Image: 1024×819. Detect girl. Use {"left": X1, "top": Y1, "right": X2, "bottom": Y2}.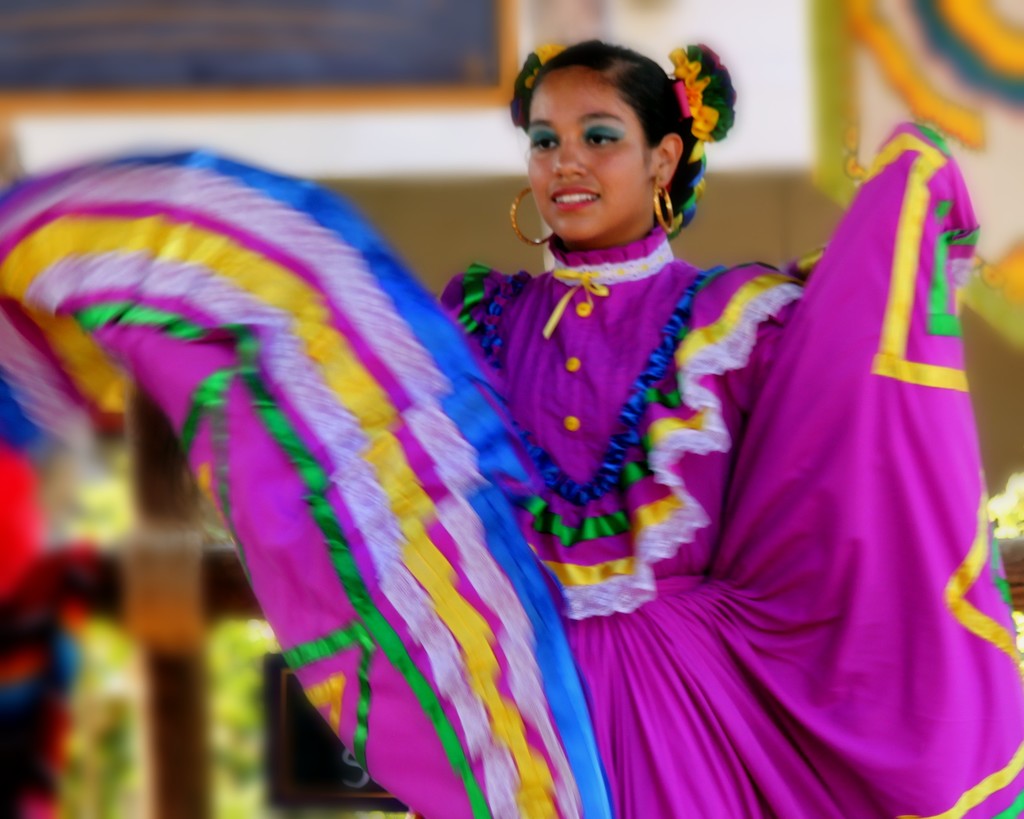
{"left": 0, "top": 35, "right": 1023, "bottom": 818}.
